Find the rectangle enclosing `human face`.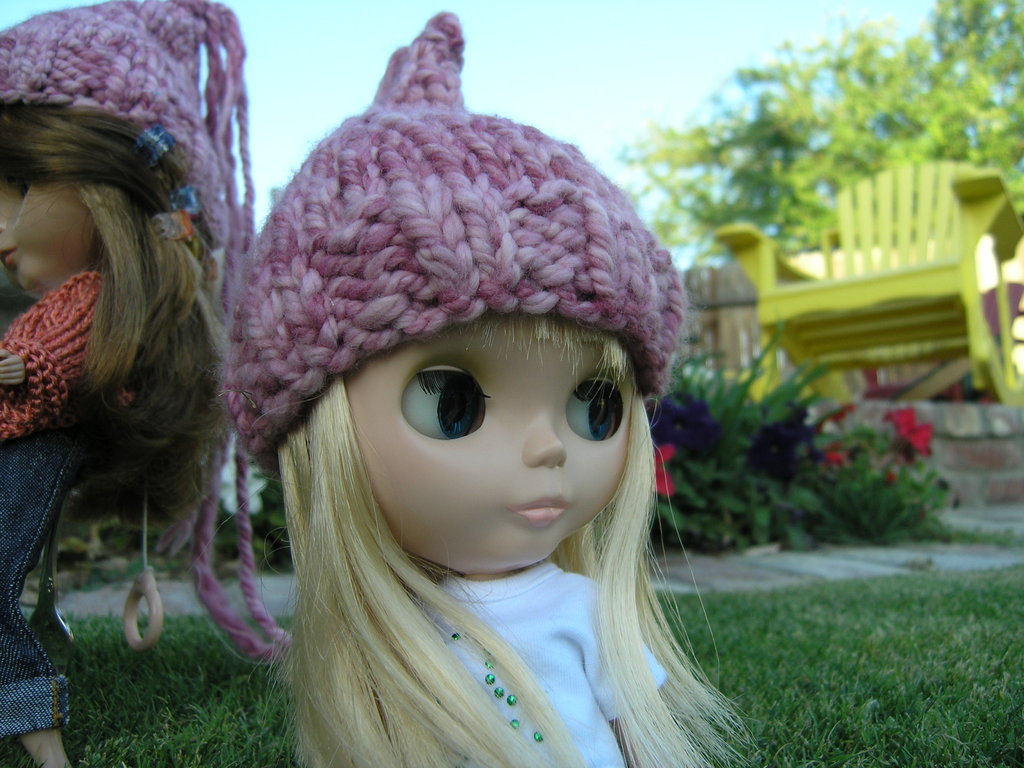
rect(341, 319, 636, 572).
